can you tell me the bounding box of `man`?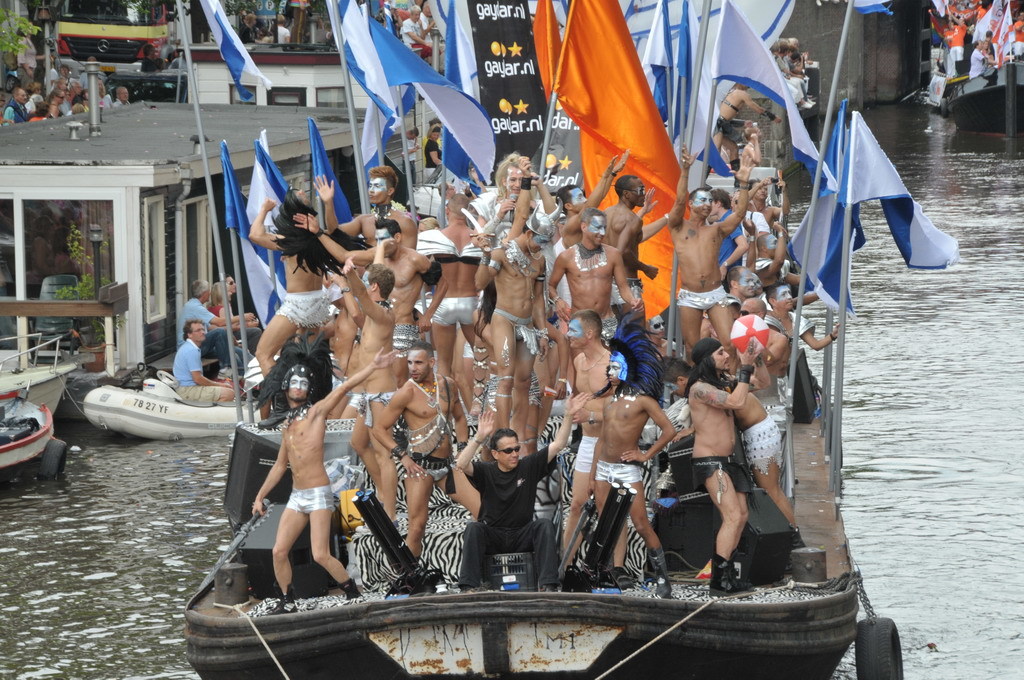
428, 195, 484, 408.
